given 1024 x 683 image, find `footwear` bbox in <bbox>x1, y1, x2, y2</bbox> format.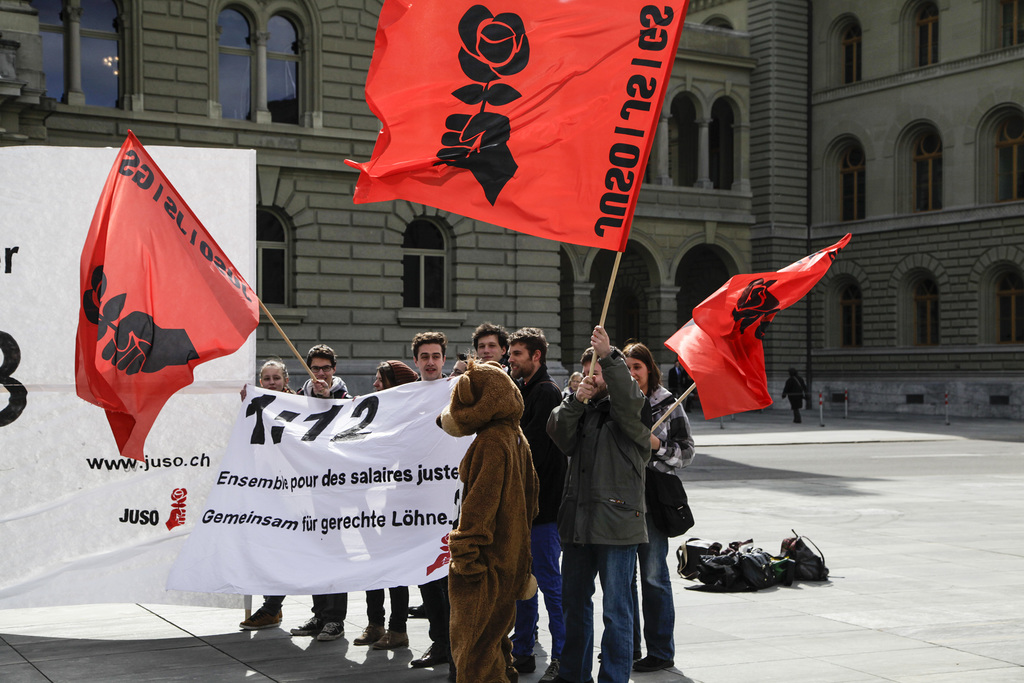
<bbox>369, 627, 409, 650</bbox>.
